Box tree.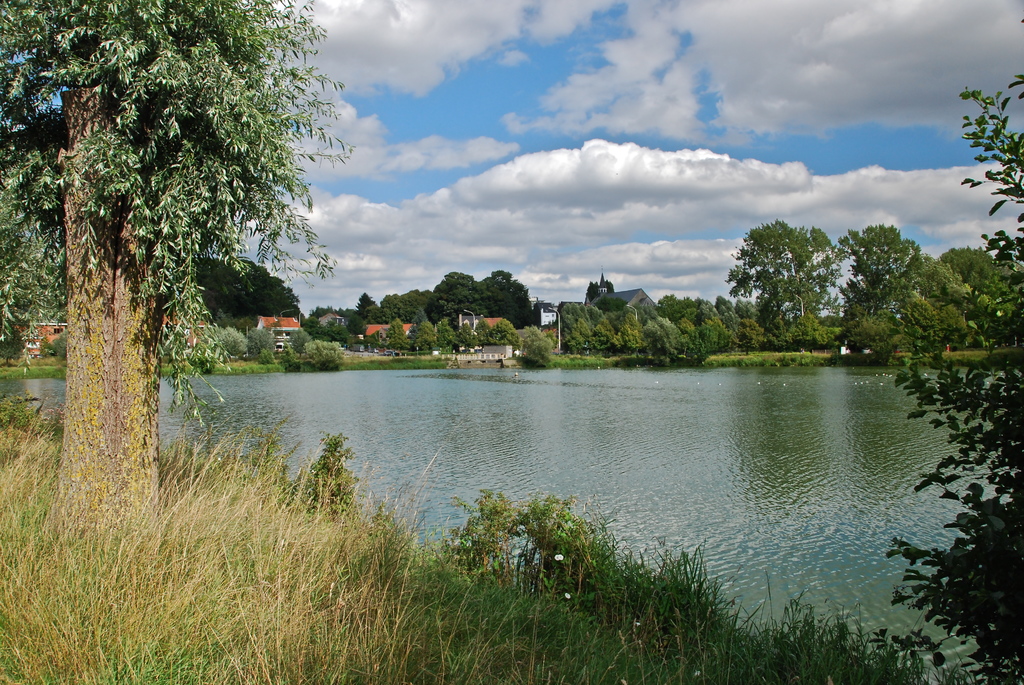
x1=929, y1=242, x2=1023, y2=352.
